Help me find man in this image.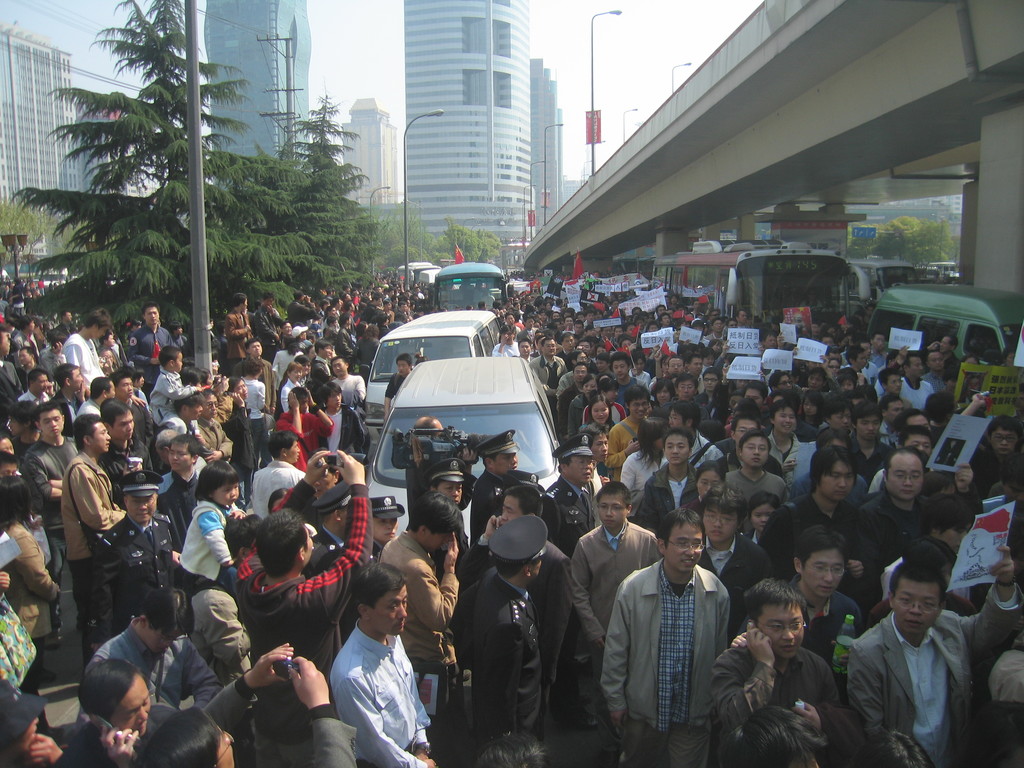
Found it: pyautogui.locateOnScreen(386, 417, 485, 514).
